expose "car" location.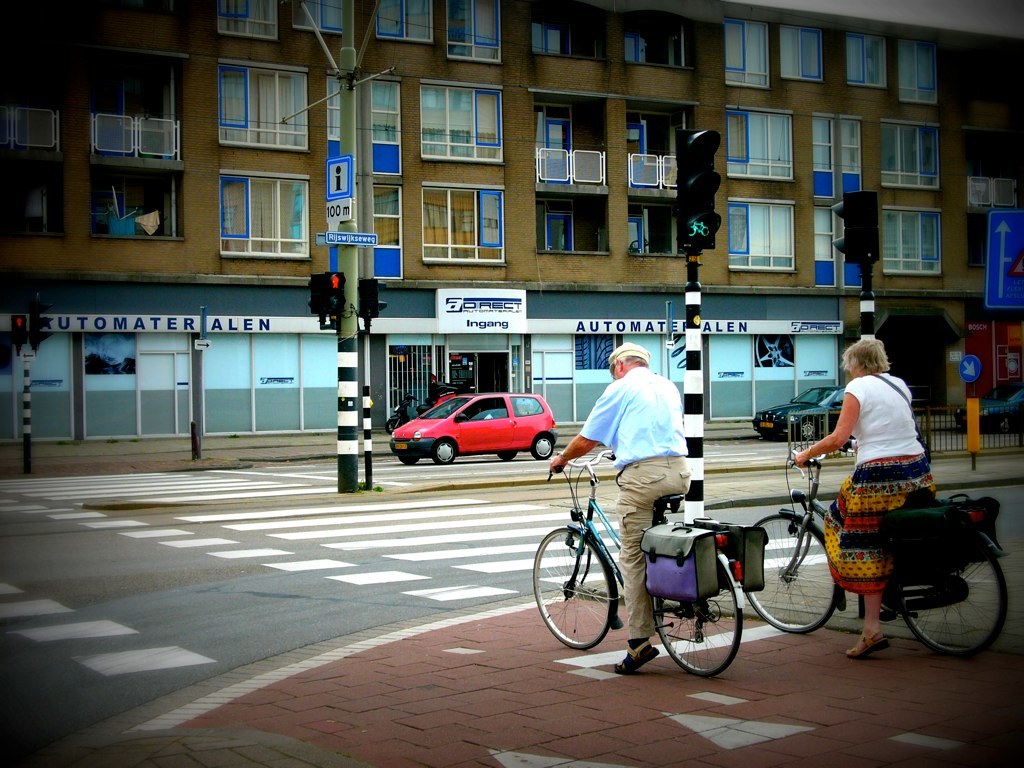
Exposed at x1=749 y1=384 x2=846 y2=442.
